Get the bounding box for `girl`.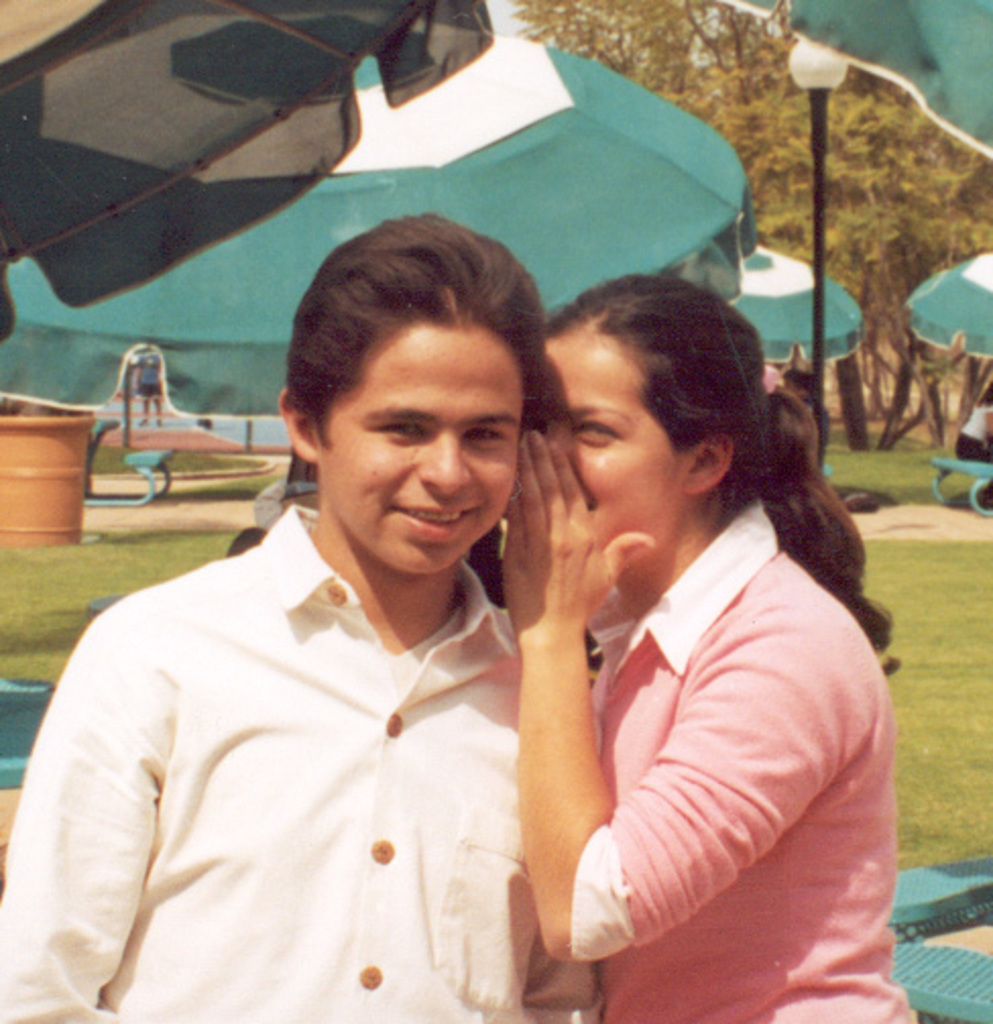
[x1=513, y1=267, x2=930, y2=1022].
